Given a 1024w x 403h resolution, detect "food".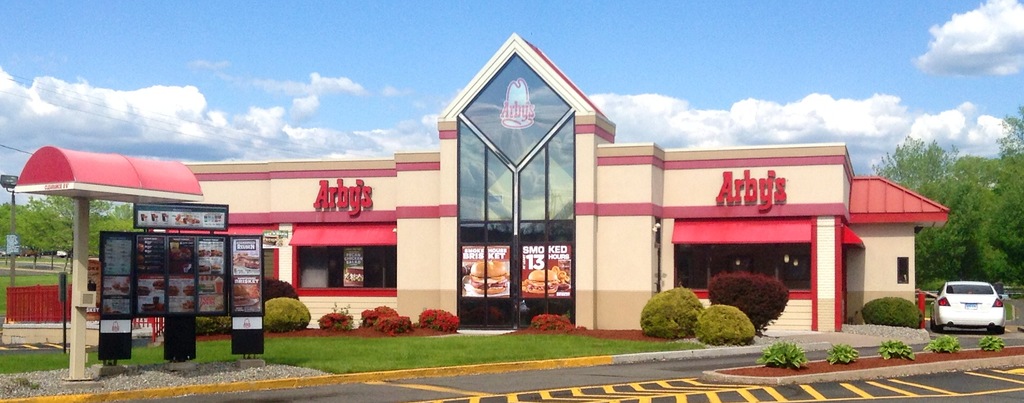
207,247,222,256.
